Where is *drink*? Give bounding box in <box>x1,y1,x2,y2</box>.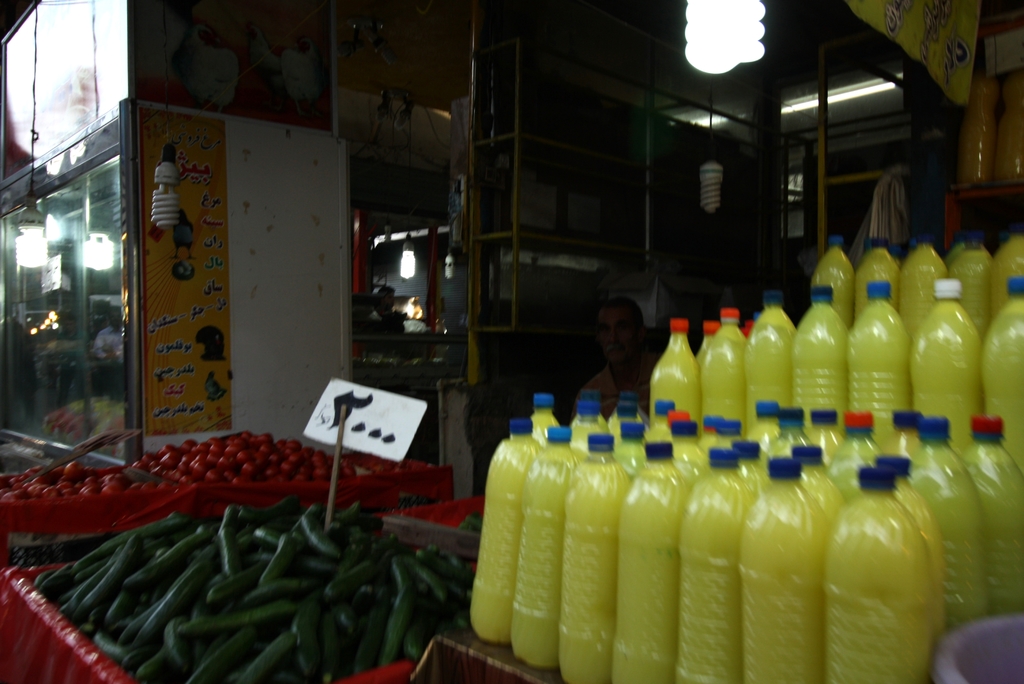
<box>909,419,984,622</box>.
